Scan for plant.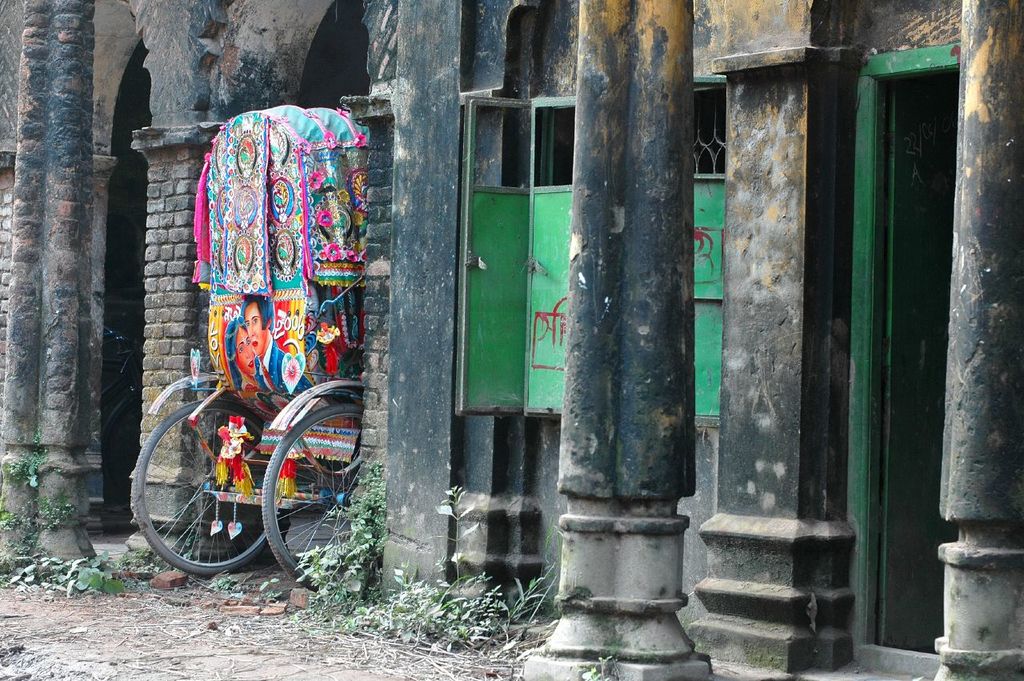
Scan result: [582,656,618,680].
